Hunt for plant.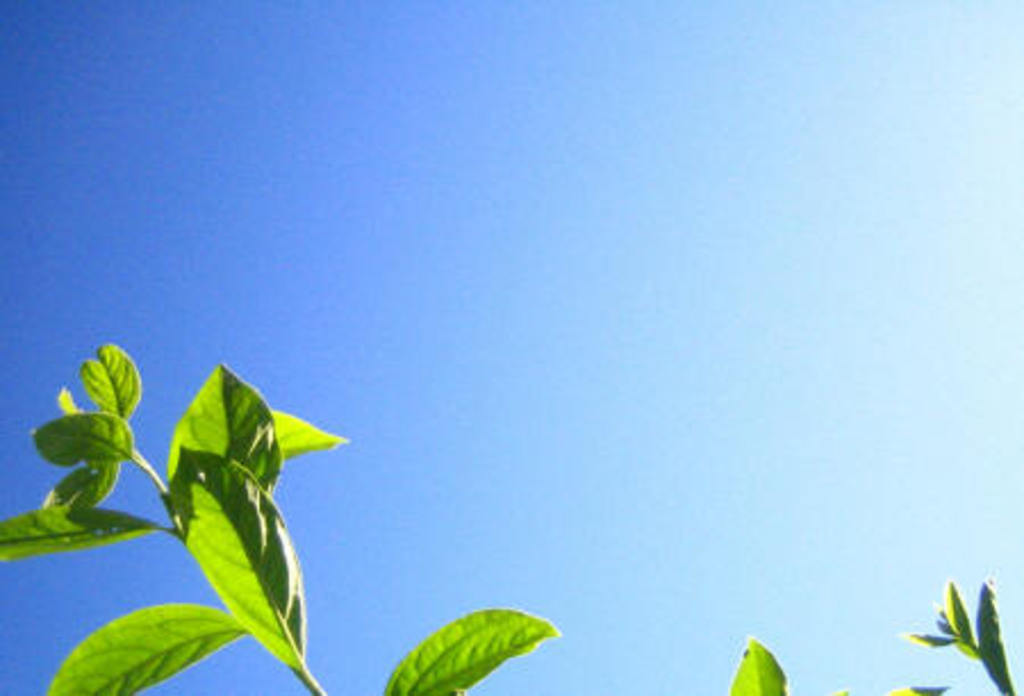
Hunted down at detection(721, 580, 1015, 689).
